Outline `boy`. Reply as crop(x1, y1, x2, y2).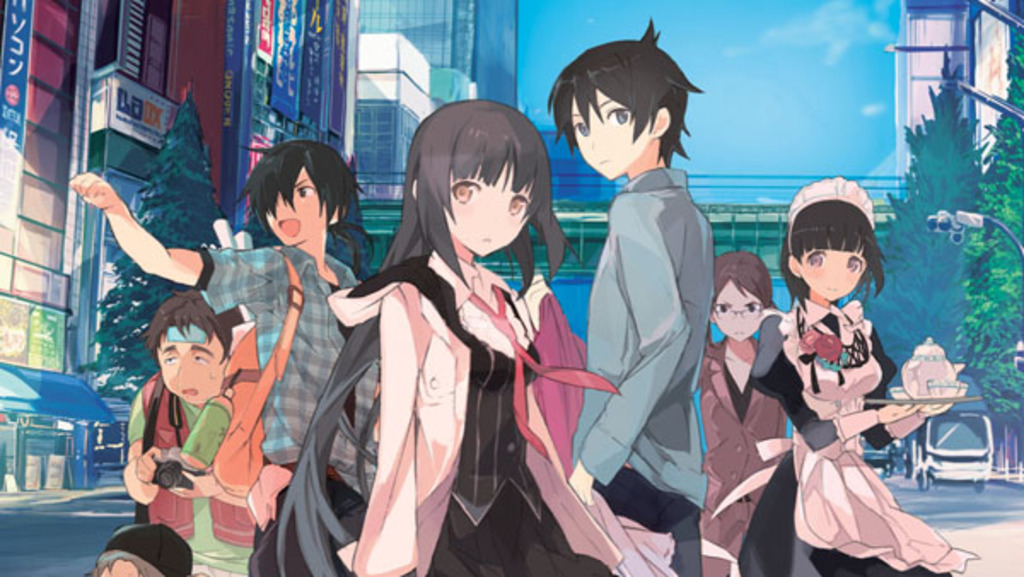
crop(543, 17, 715, 575).
